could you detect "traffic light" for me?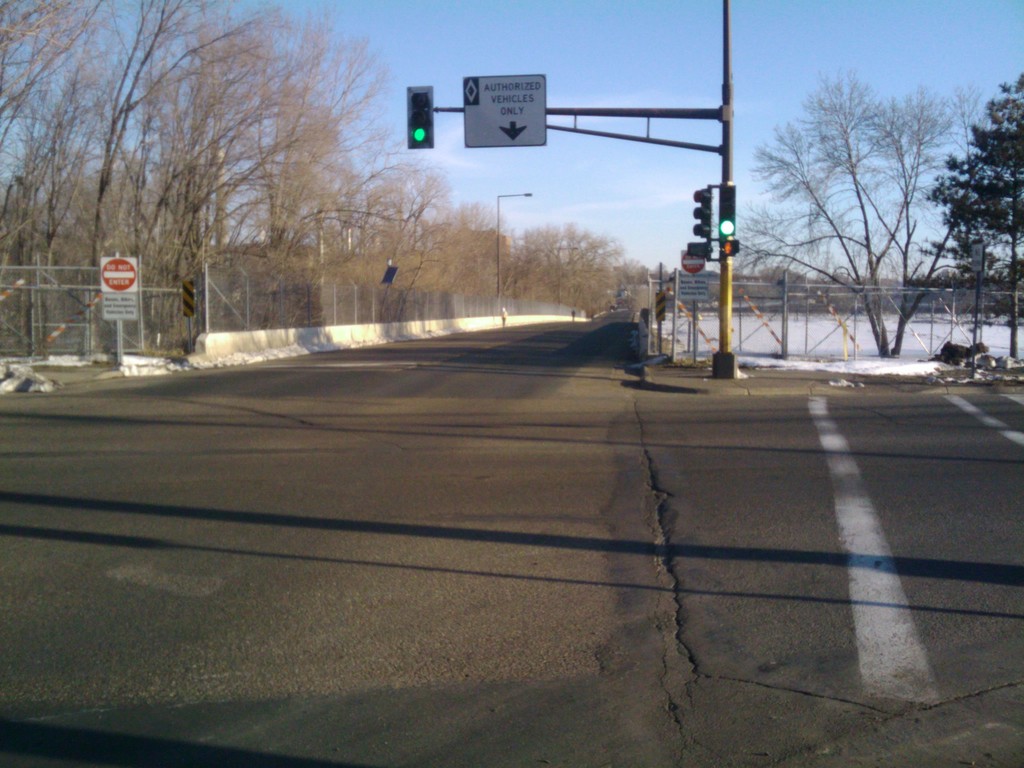
Detection result: bbox=[405, 86, 435, 152].
